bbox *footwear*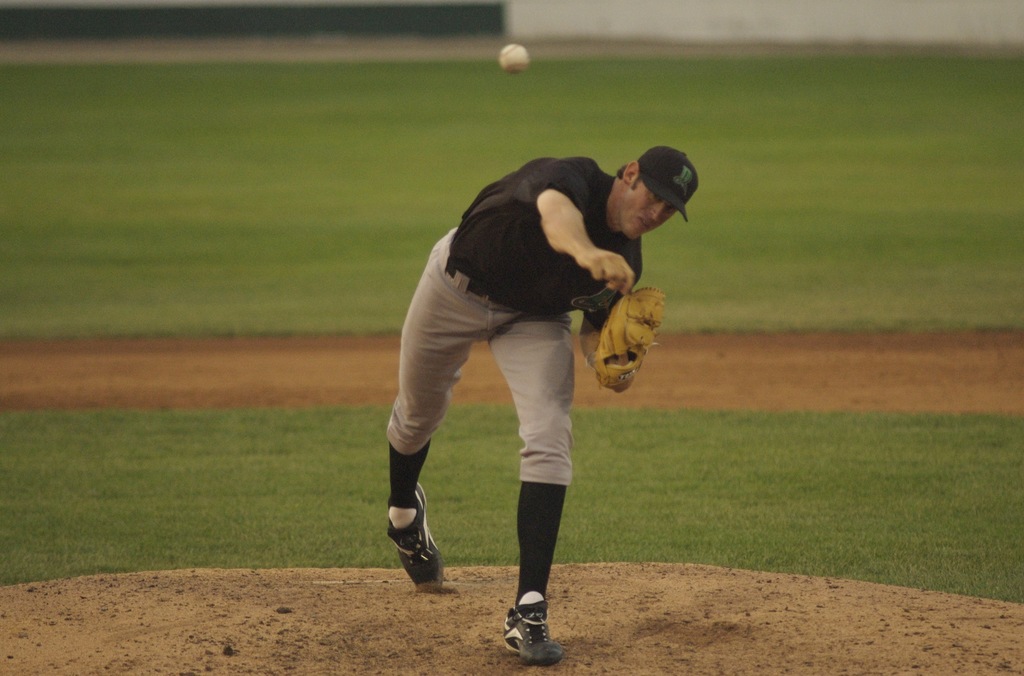
left=385, top=481, right=439, bottom=593
